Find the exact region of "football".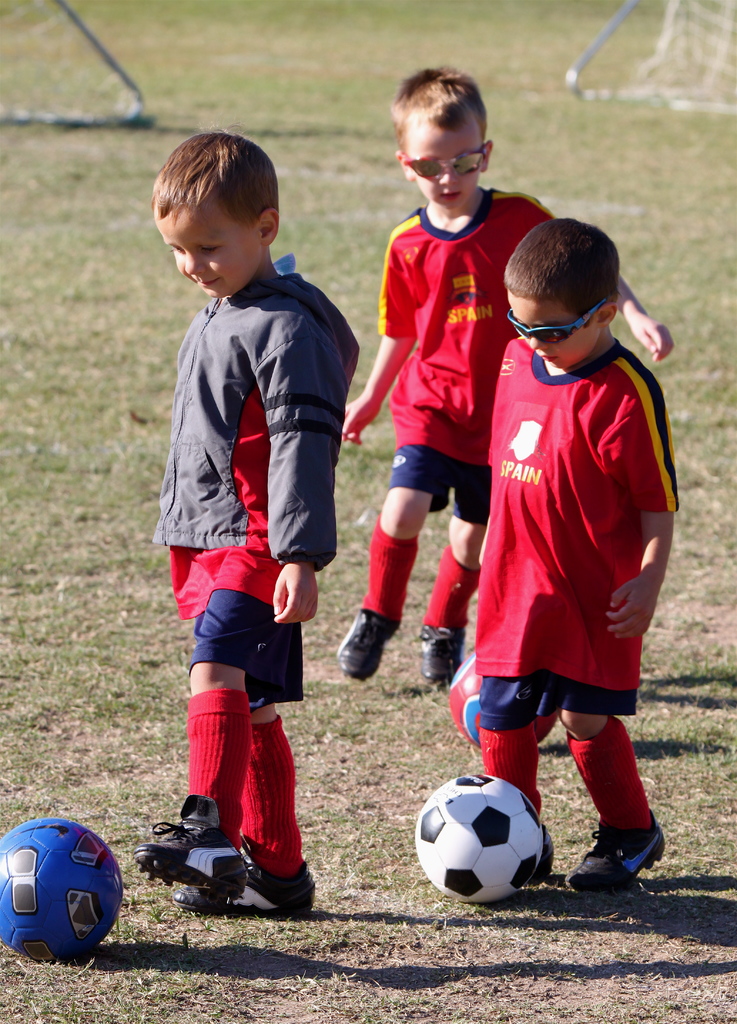
Exact region: box=[416, 772, 551, 902].
